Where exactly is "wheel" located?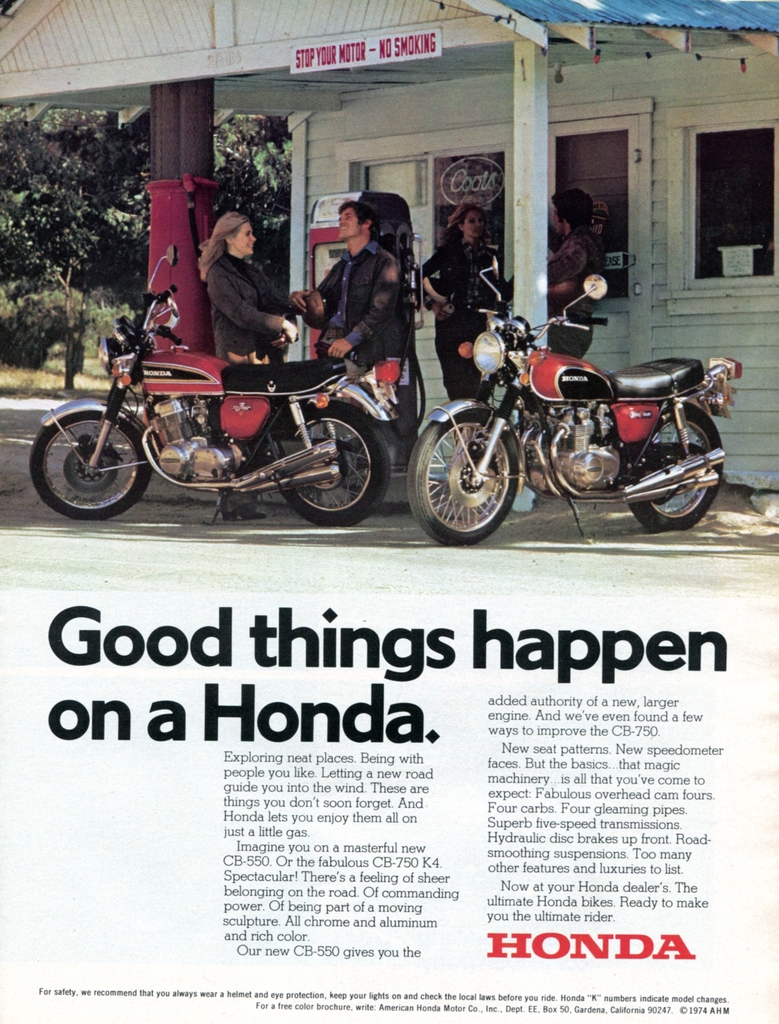
Its bounding box is (26, 416, 157, 515).
